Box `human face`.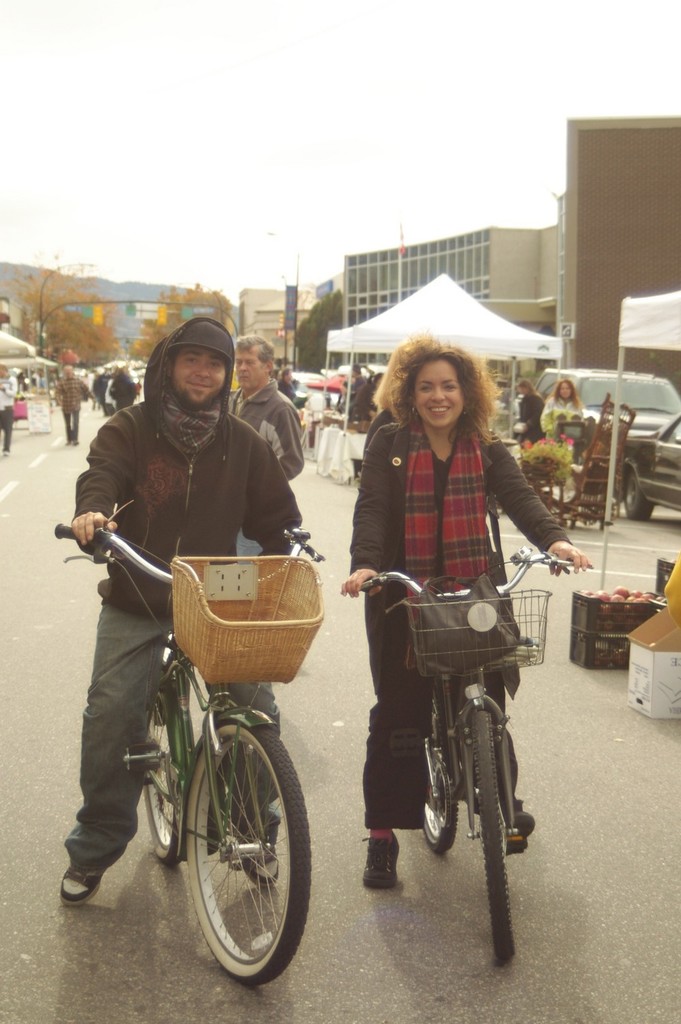
[x1=236, y1=345, x2=264, y2=389].
